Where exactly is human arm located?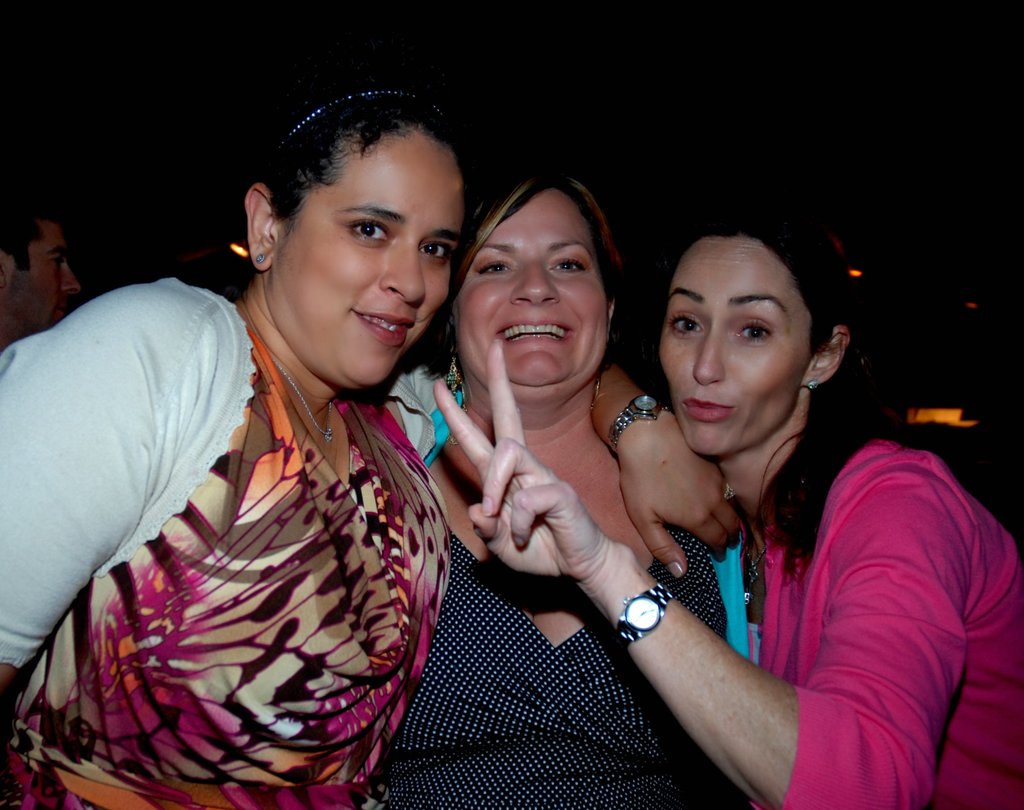
Its bounding box is {"x1": 378, "y1": 343, "x2": 753, "y2": 583}.
